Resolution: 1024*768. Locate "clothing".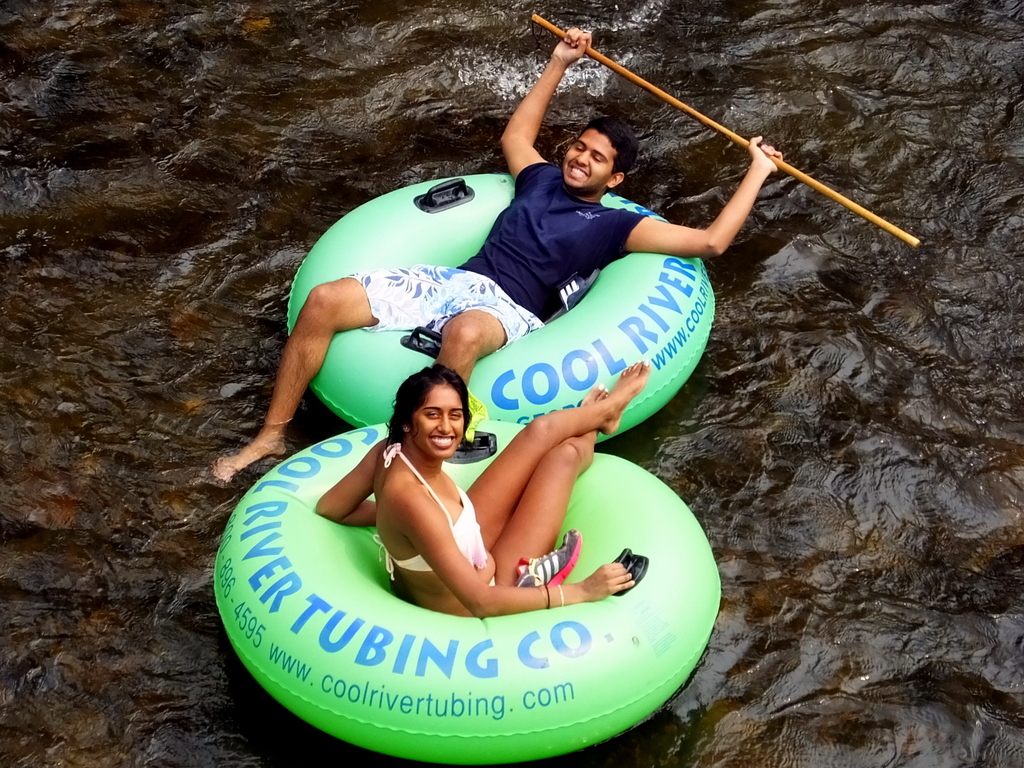
375/437/486/586.
